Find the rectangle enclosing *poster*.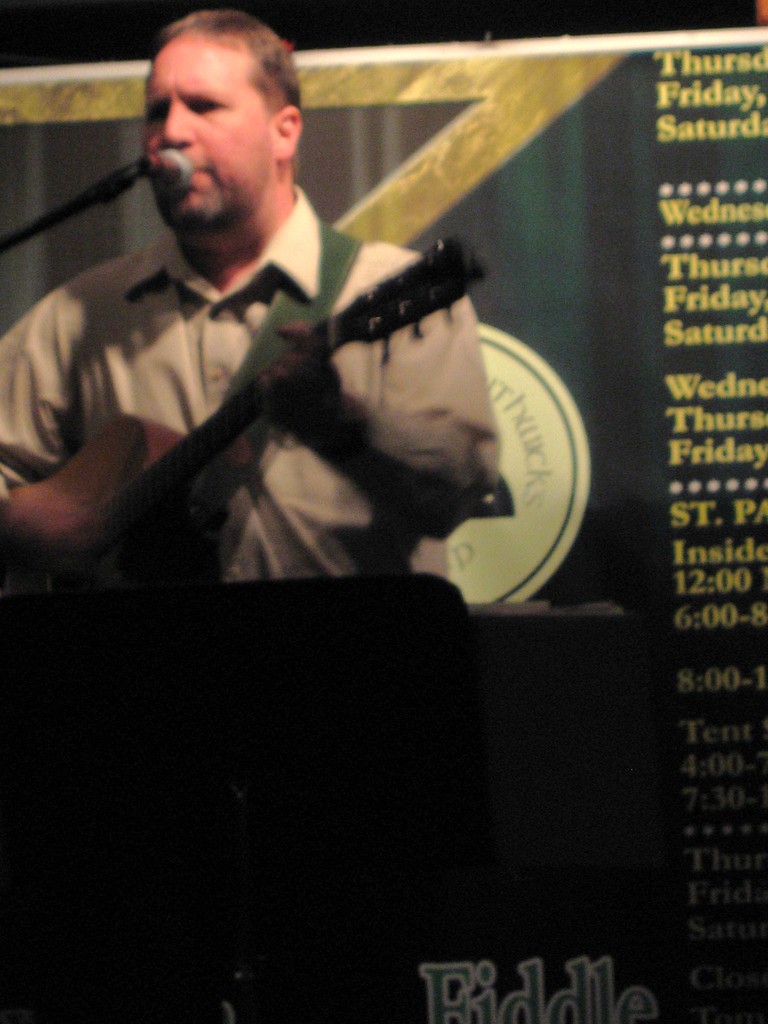
x1=0, y1=45, x2=767, y2=1023.
